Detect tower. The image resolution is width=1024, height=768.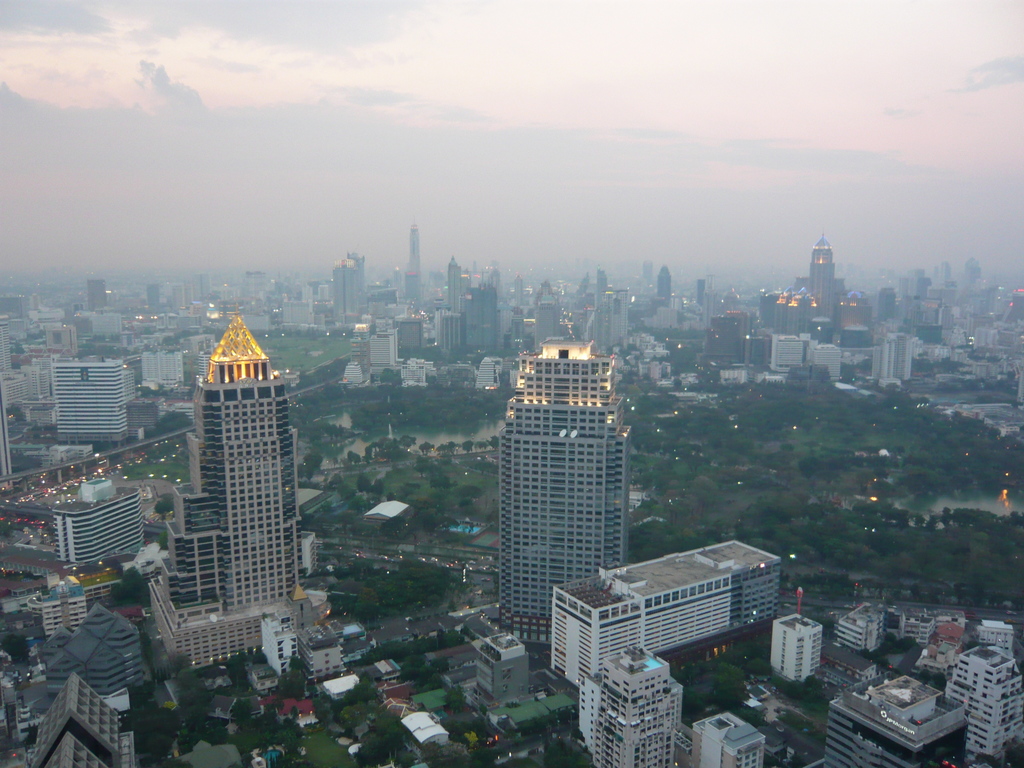
(657,266,670,303).
